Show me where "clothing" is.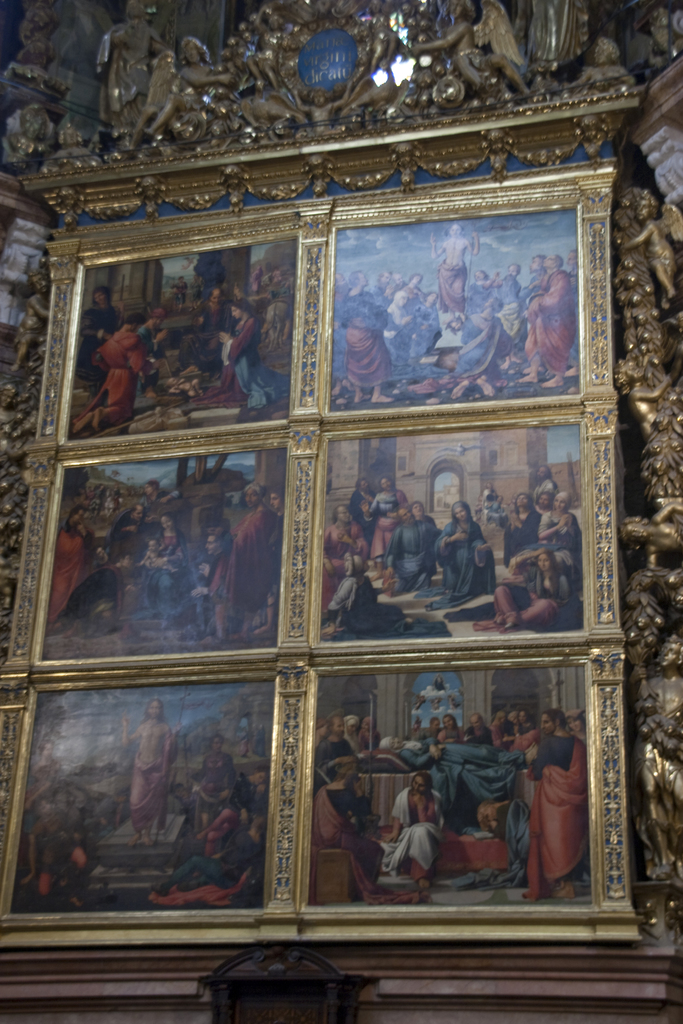
"clothing" is at (543,729,609,901).
